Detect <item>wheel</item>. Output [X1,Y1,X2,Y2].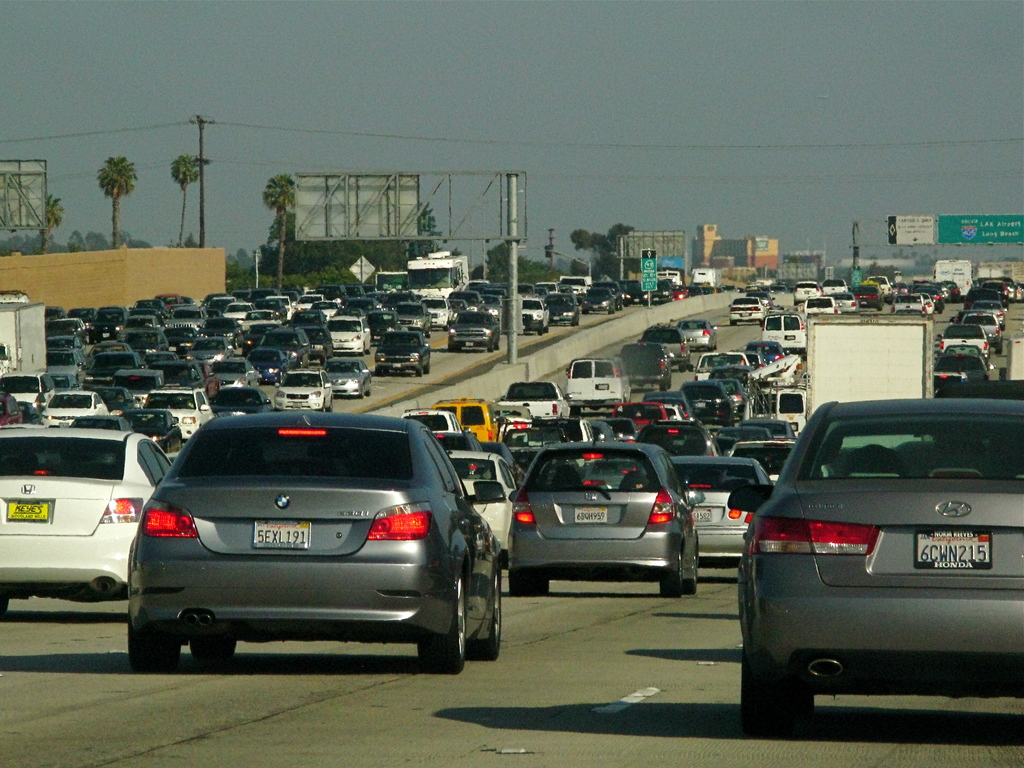
[575,316,580,327].
